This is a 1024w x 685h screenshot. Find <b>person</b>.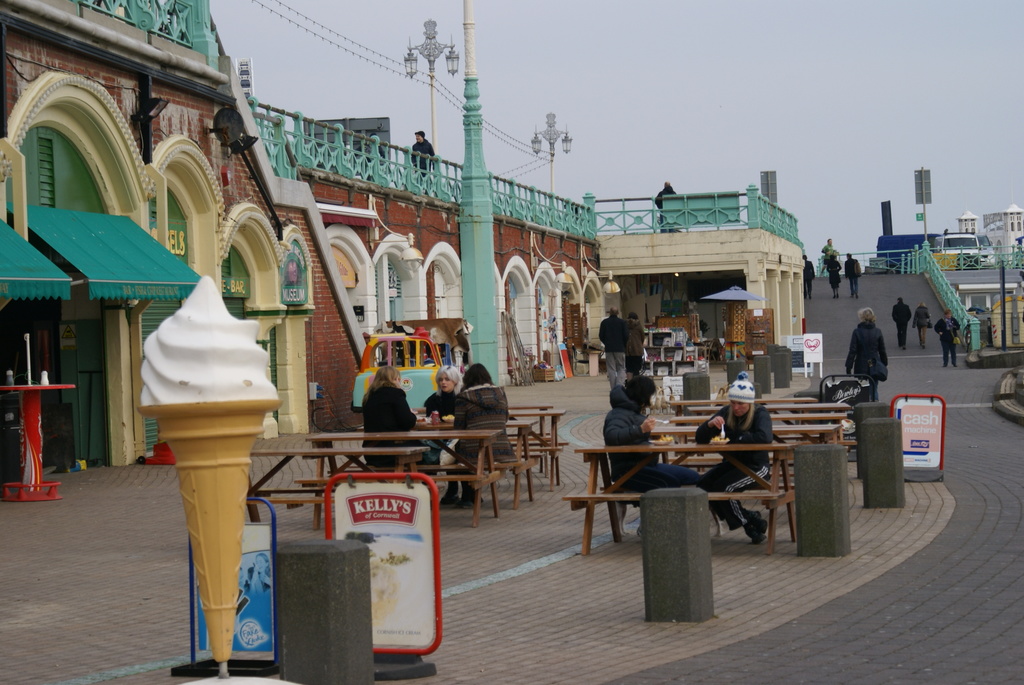
Bounding box: locate(362, 363, 439, 462).
